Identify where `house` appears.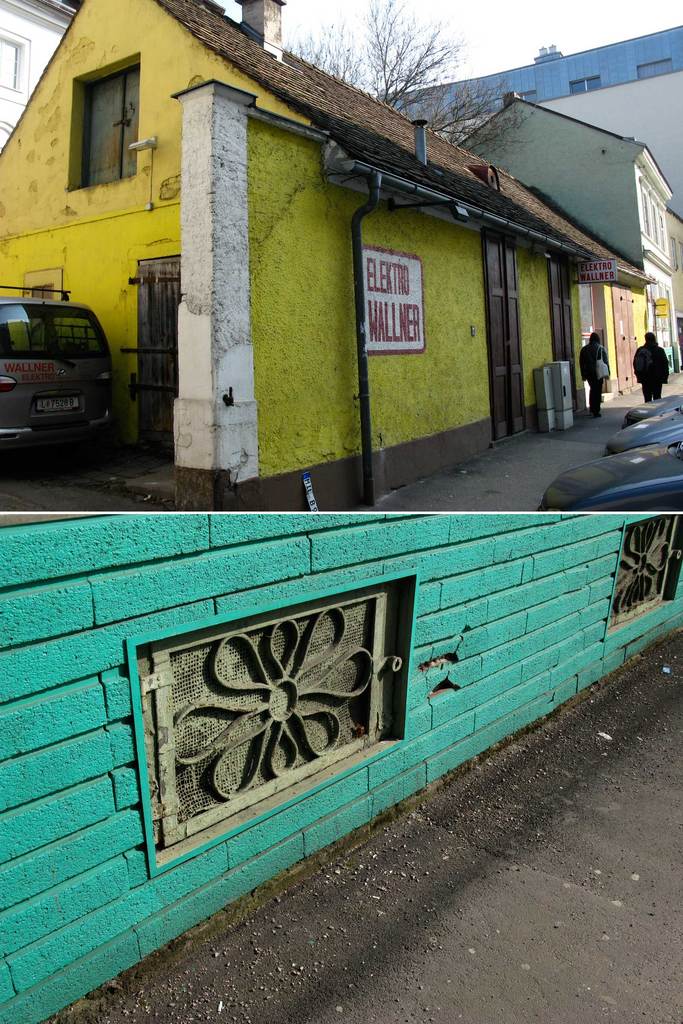
Appears at box=[0, 0, 659, 512].
